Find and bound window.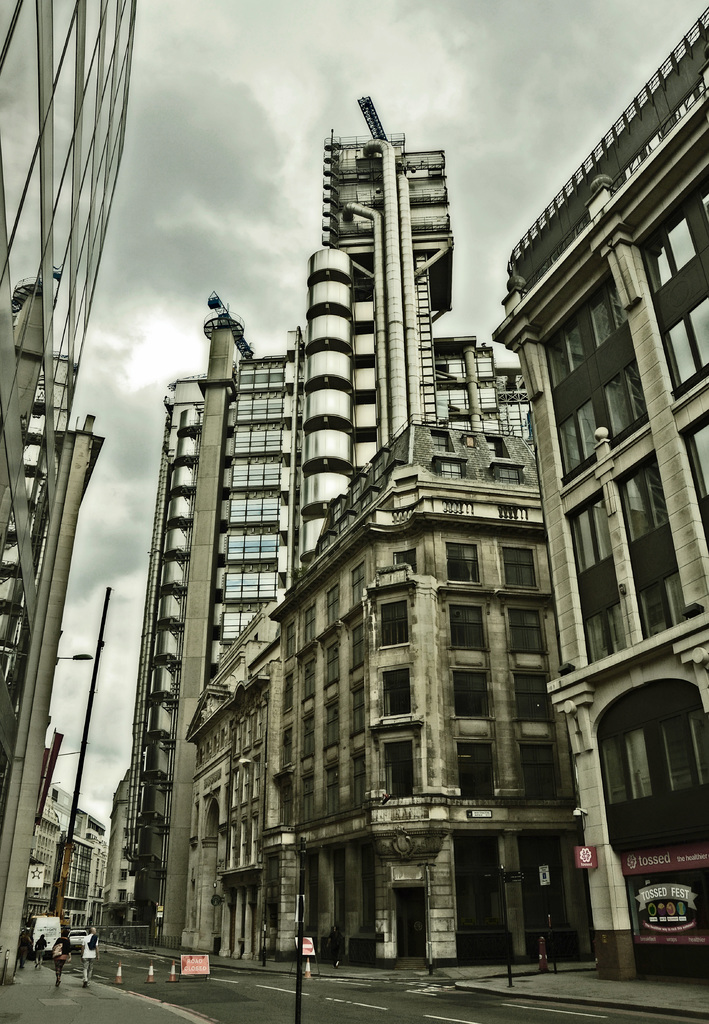
Bound: <box>279,727,296,765</box>.
